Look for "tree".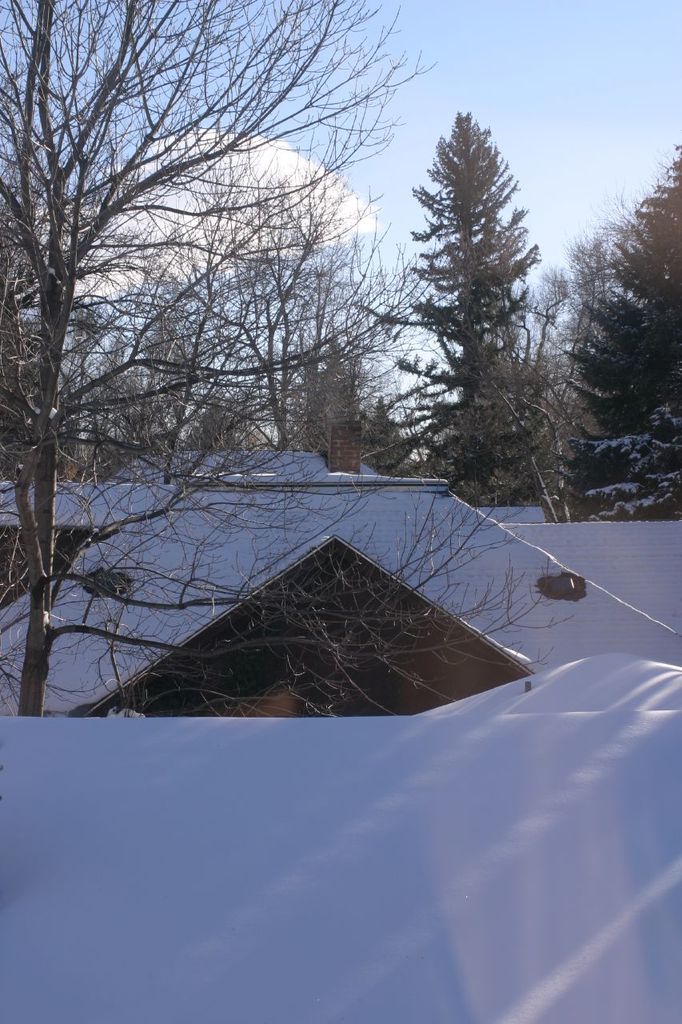
Found: crop(393, 89, 567, 508).
